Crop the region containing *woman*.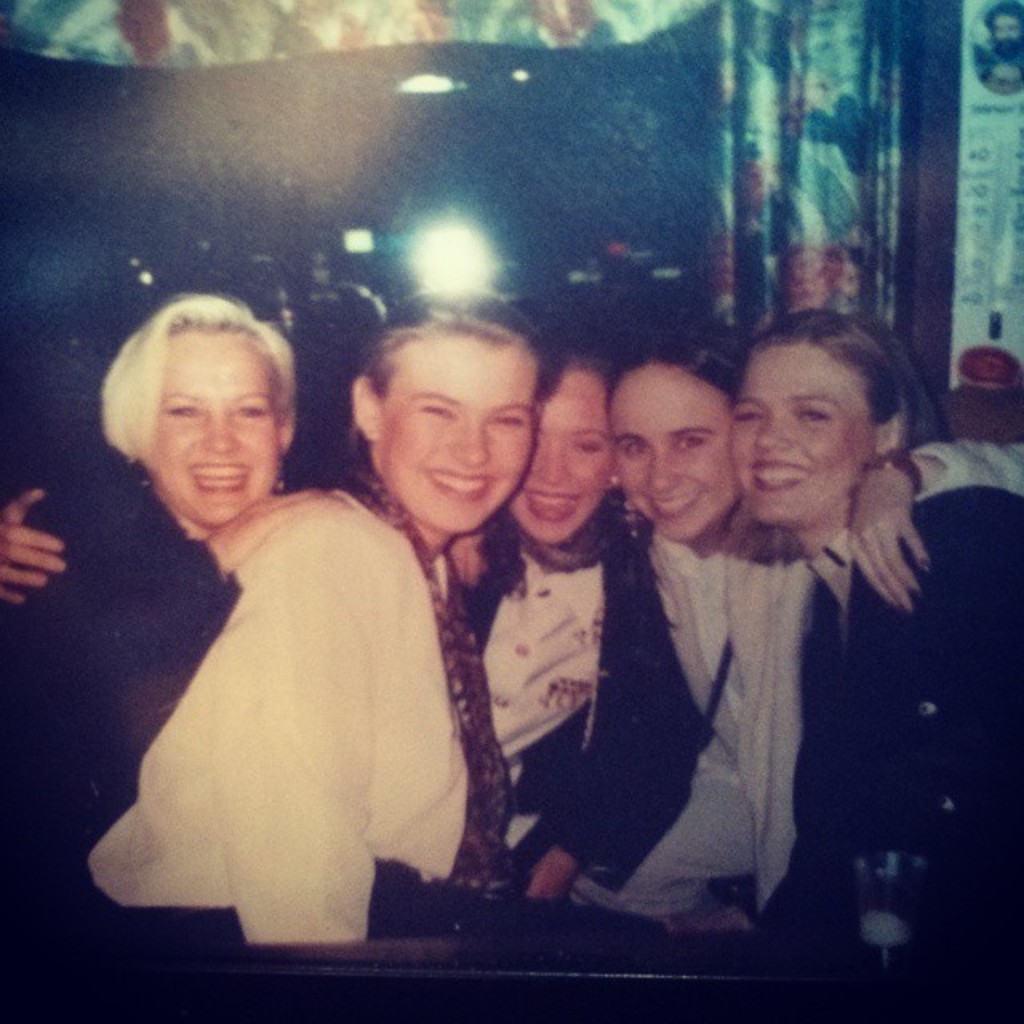
Crop region: [left=91, top=288, right=571, bottom=962].
